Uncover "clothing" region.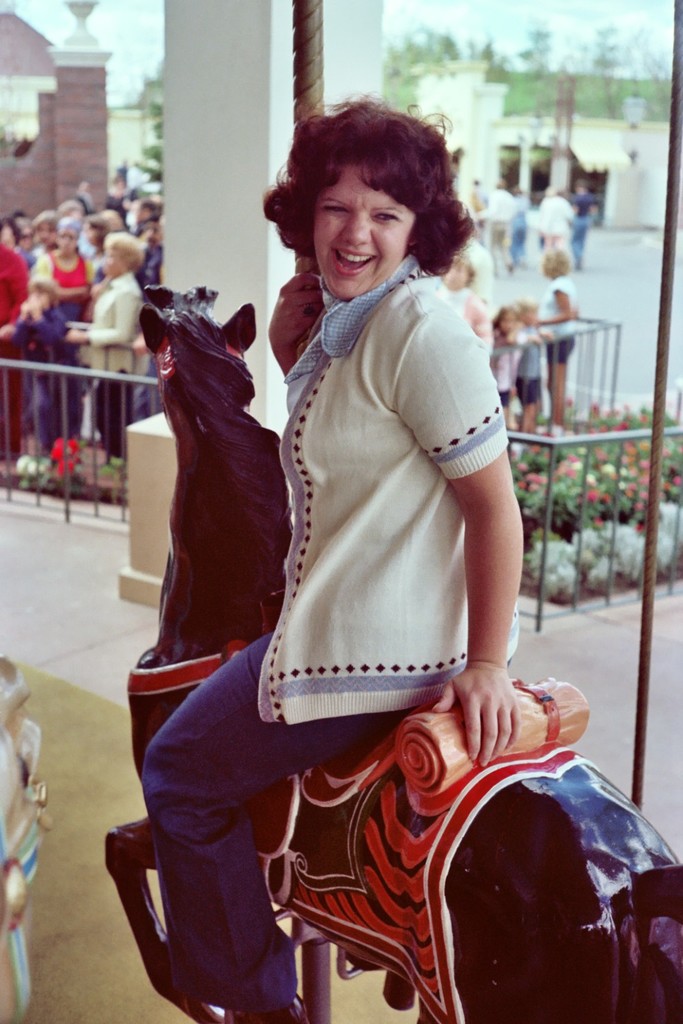
Uncovered: (156,254,506,1009).
